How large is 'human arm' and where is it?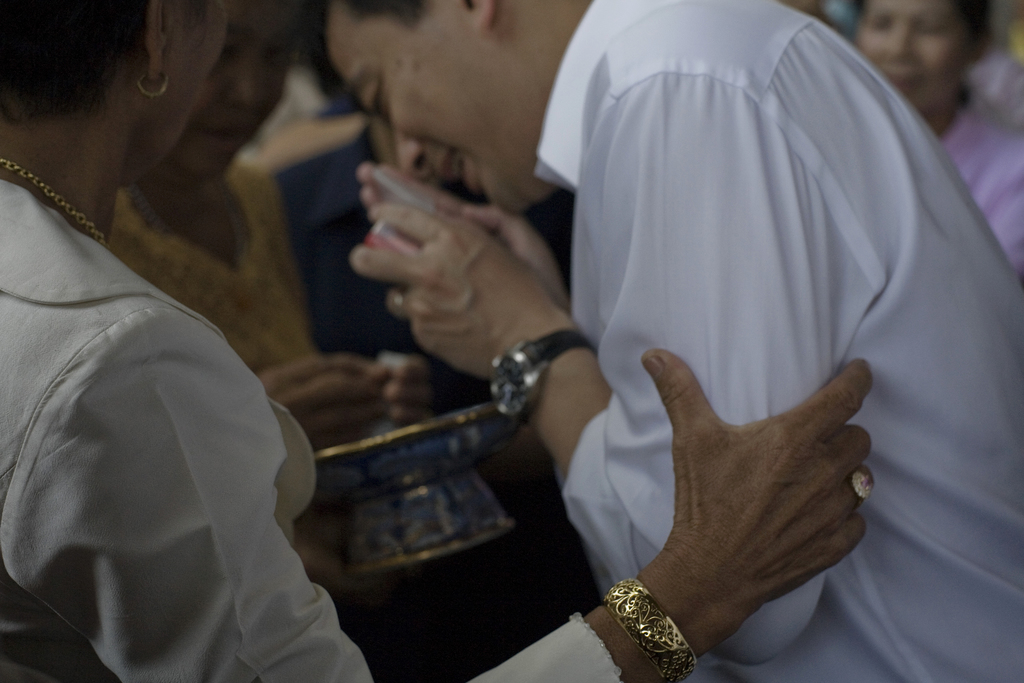
Bounding box: 9/335/870/682.
